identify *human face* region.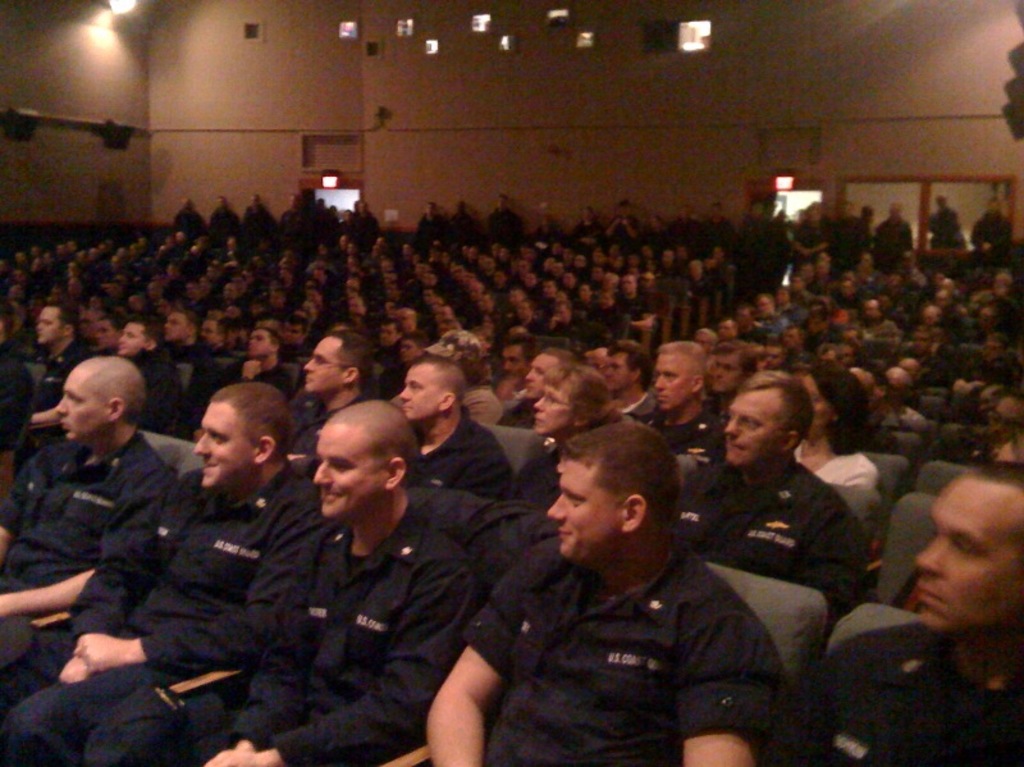
Region: l=499, t=347, r=527, b=376.
